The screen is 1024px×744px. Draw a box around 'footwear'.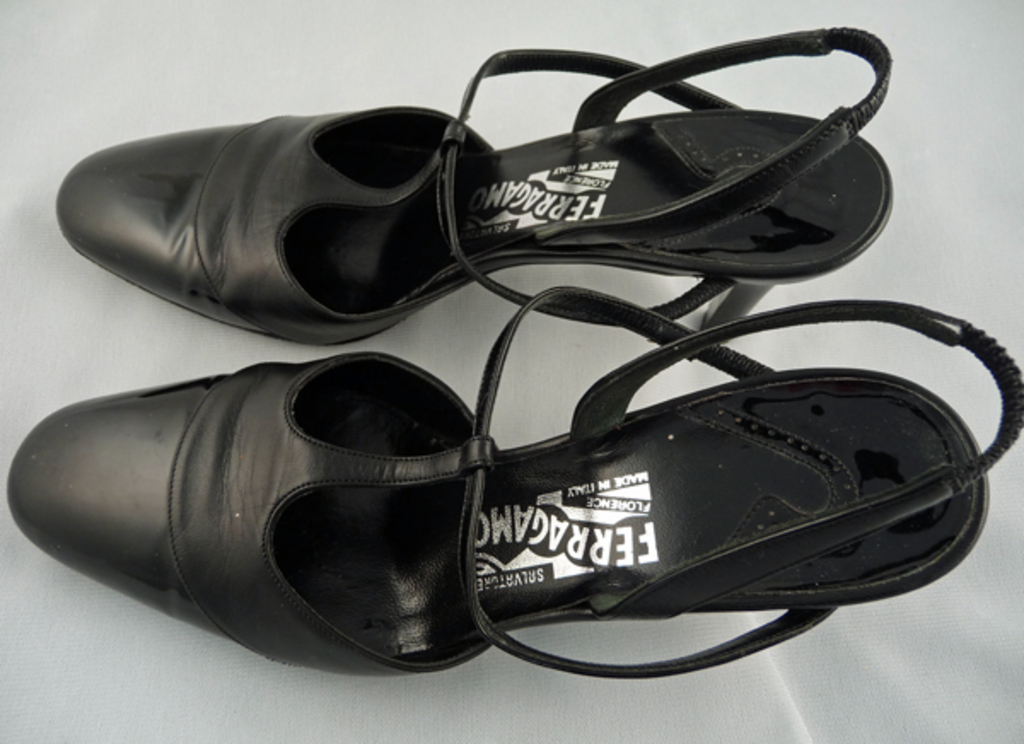
(left=5, top=287, right=1022, bottom=677).
